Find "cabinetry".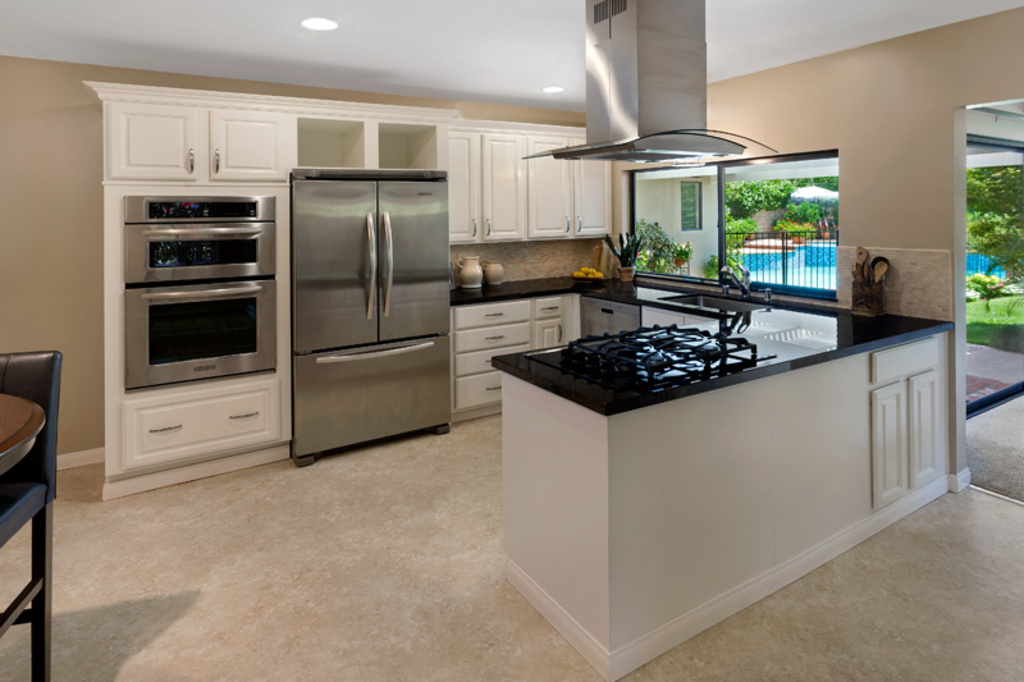
locate(493, 292, 969, 681).
